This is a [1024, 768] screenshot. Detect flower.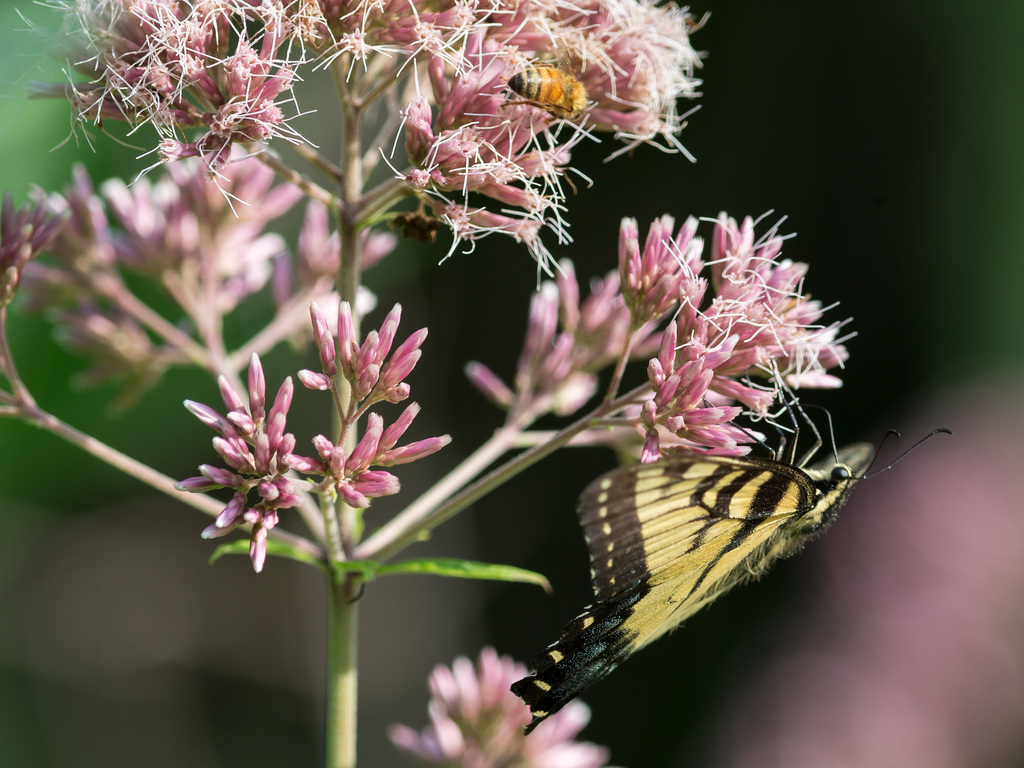
bbox=[470, 210, 856, 465].
